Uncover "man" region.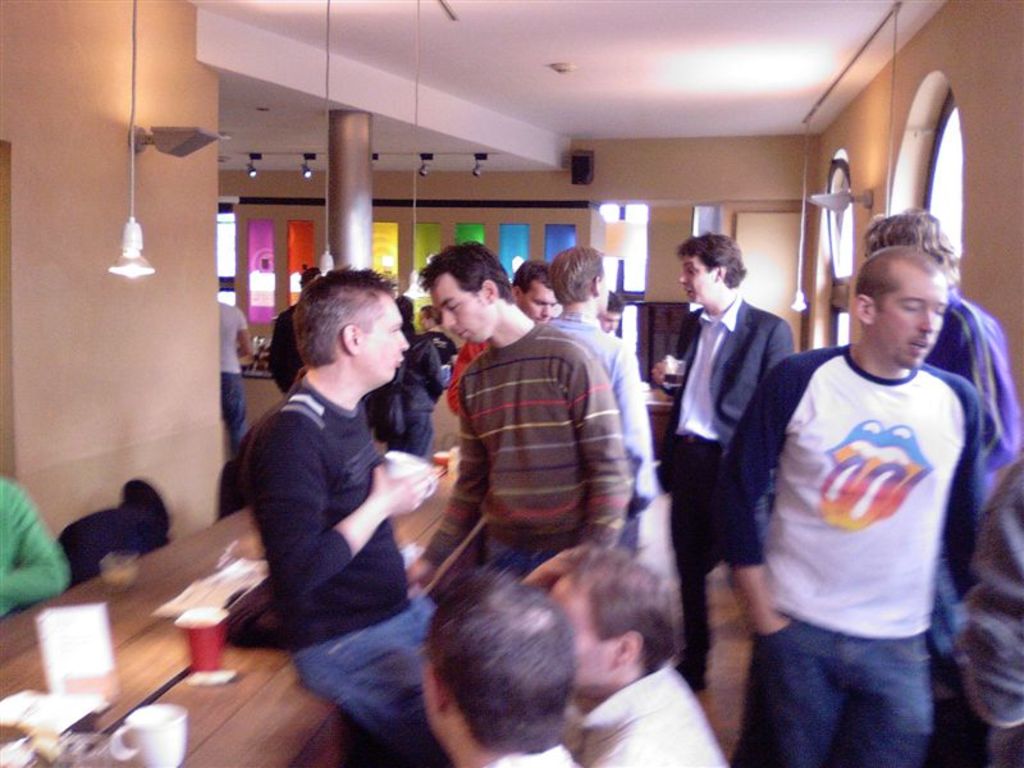
Uncovered: bbox=[599, 289, 626, 332].
